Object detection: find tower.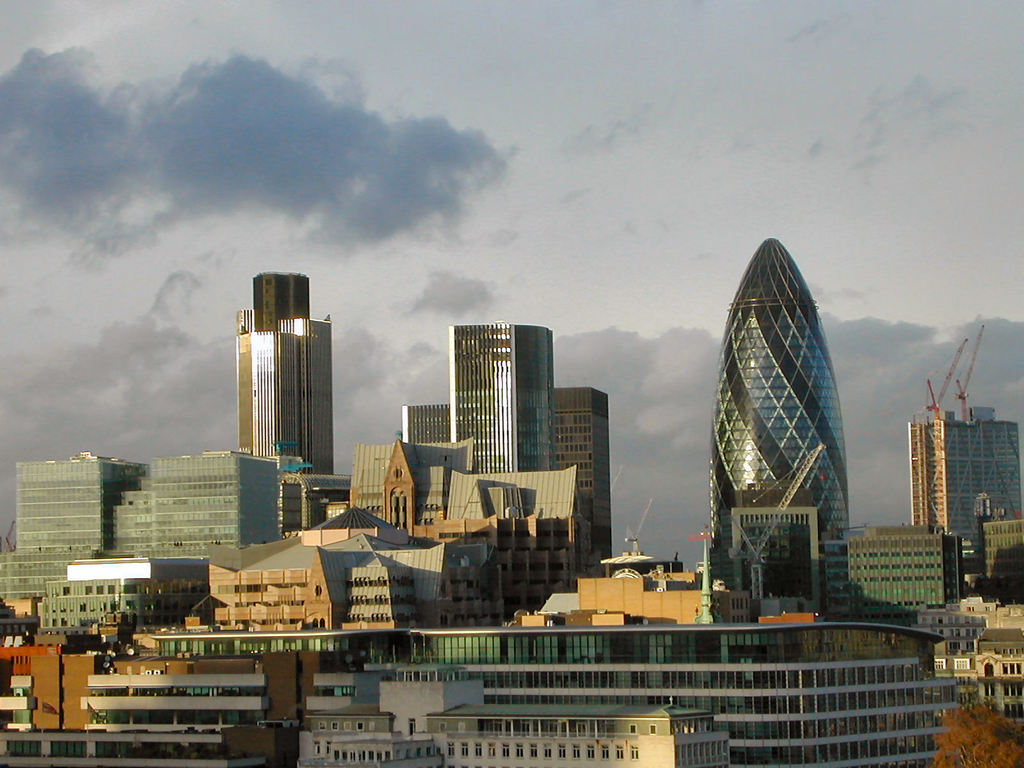
region(237, 276, 332, 474).
